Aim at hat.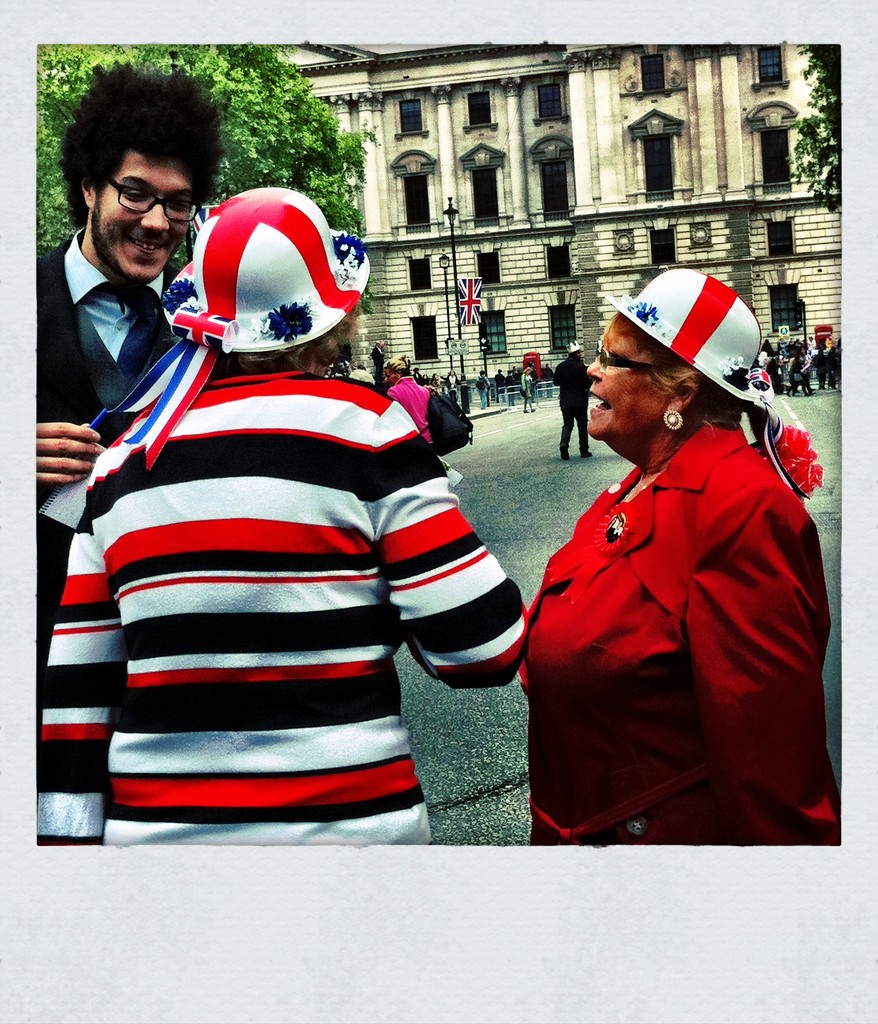
Aimed at (x1=566, y1=337, x2=583, y2=356).
